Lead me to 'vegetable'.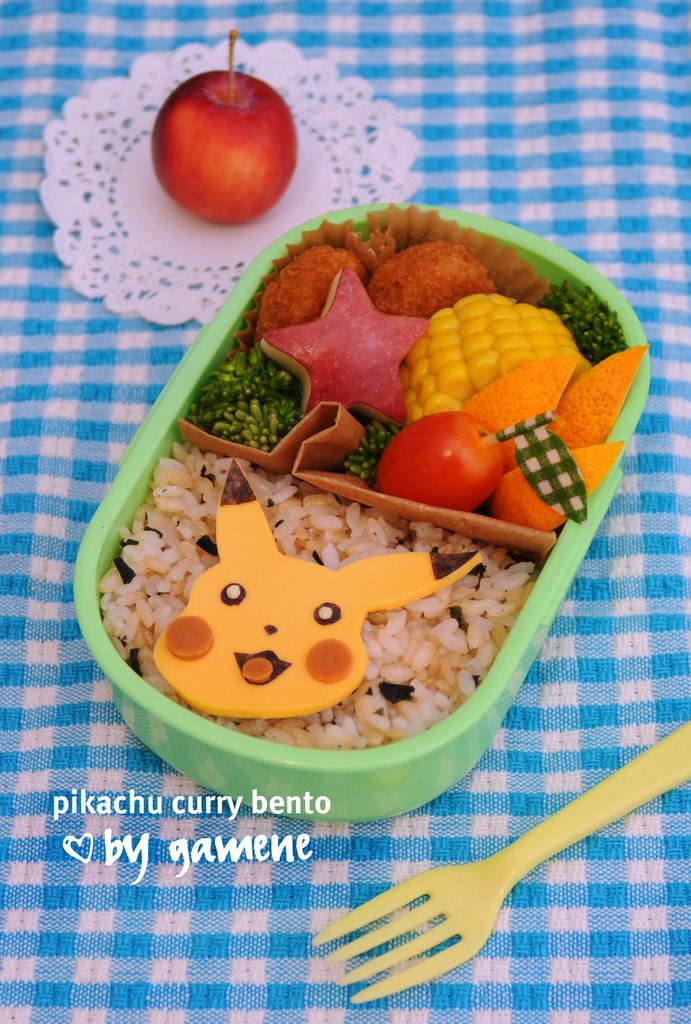
Lead to [x1=532, y1=279, x2=637, y2=365].
